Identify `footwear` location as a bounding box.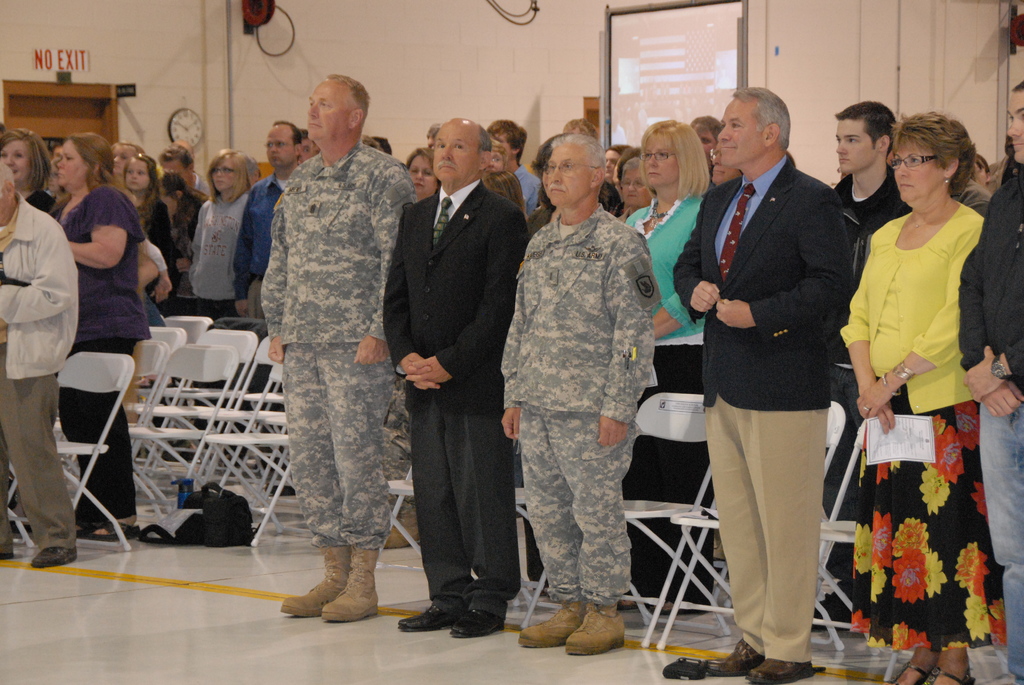
crop(519, 602, 584, 650).
